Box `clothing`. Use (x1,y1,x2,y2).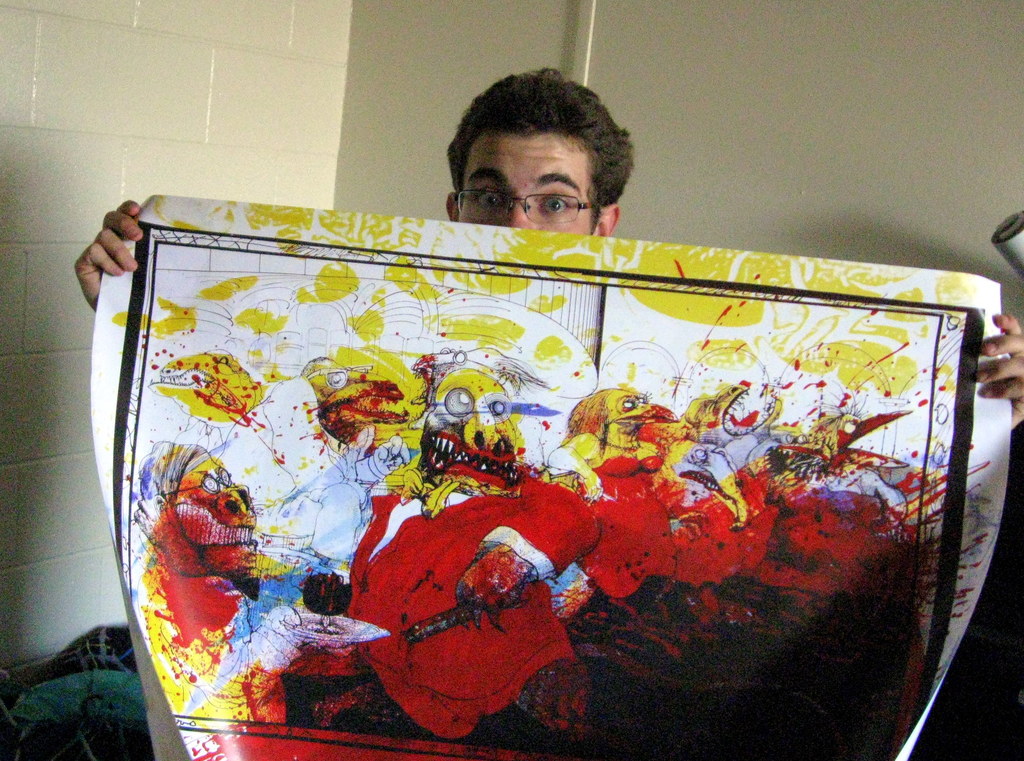
(336,462,602,741).
